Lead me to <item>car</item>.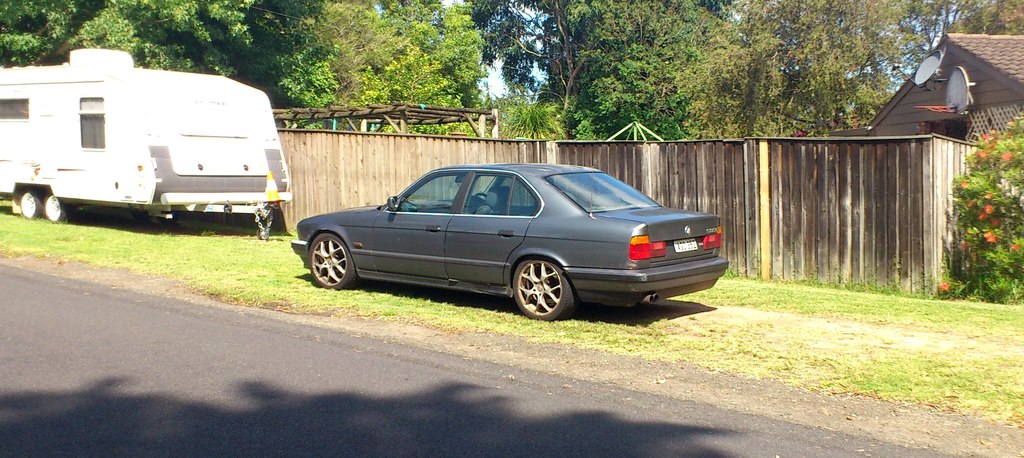
Lead to rect(248, 172, 725, 320).
